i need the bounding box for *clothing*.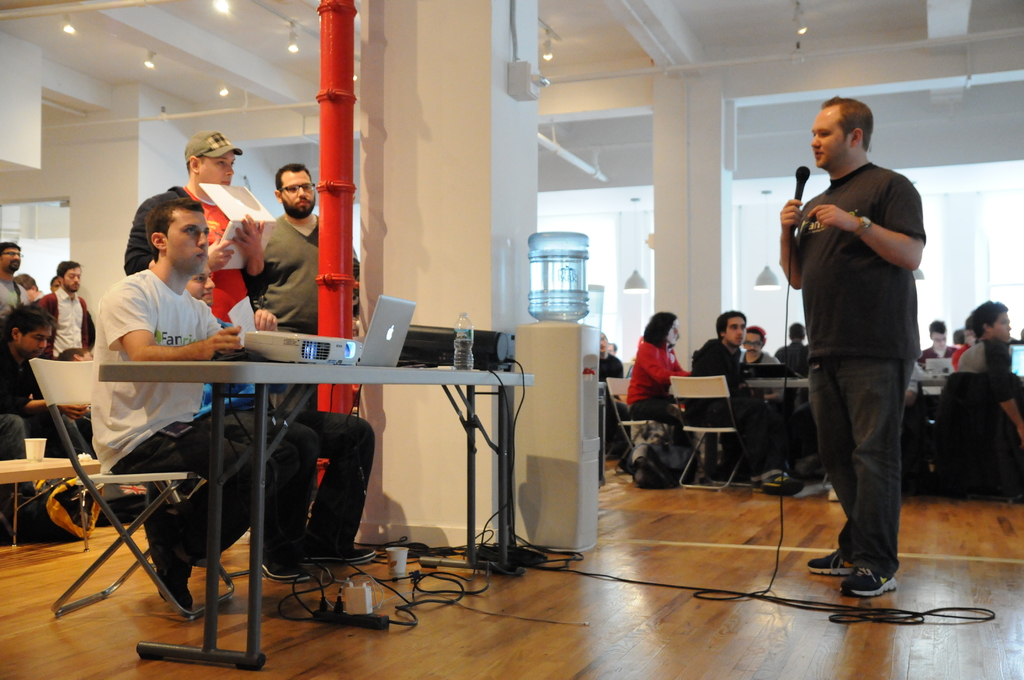
Here it is: [919, 340, 954, 376].
